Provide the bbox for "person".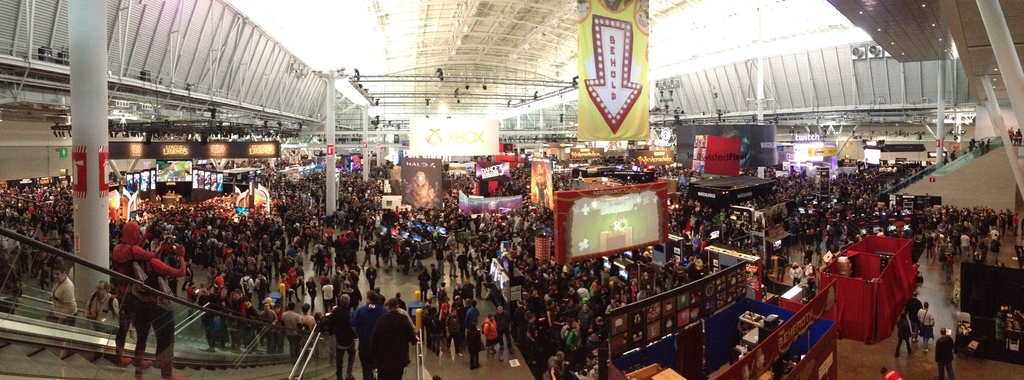
693/258/708/279.
